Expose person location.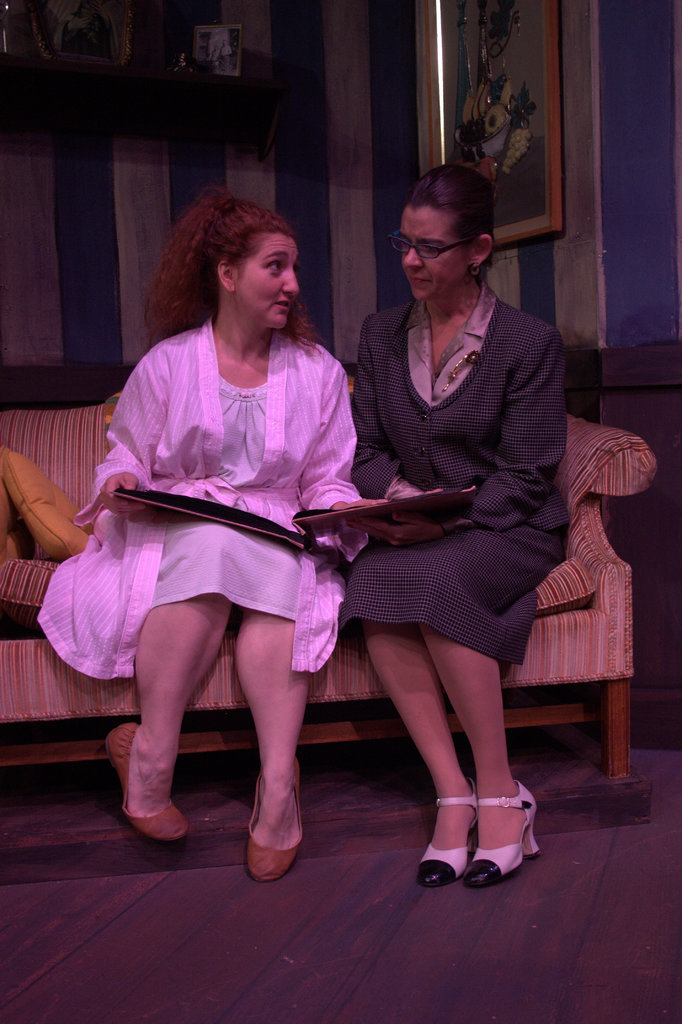
Exposed at box(36, 180, 393, 888).
